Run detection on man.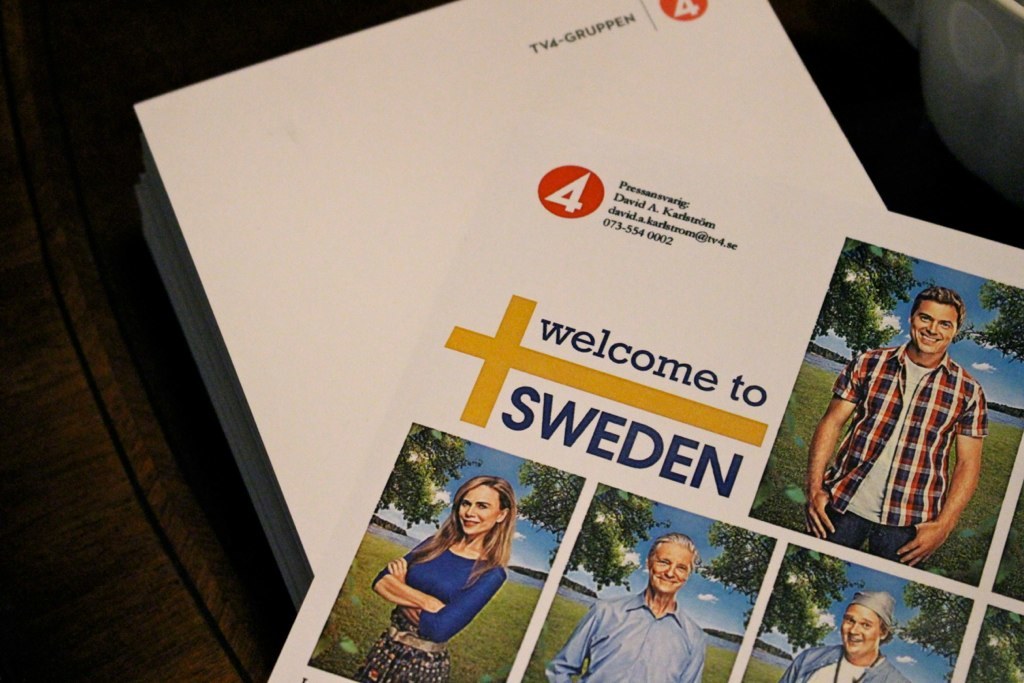
Result: (804,287,991,570).
